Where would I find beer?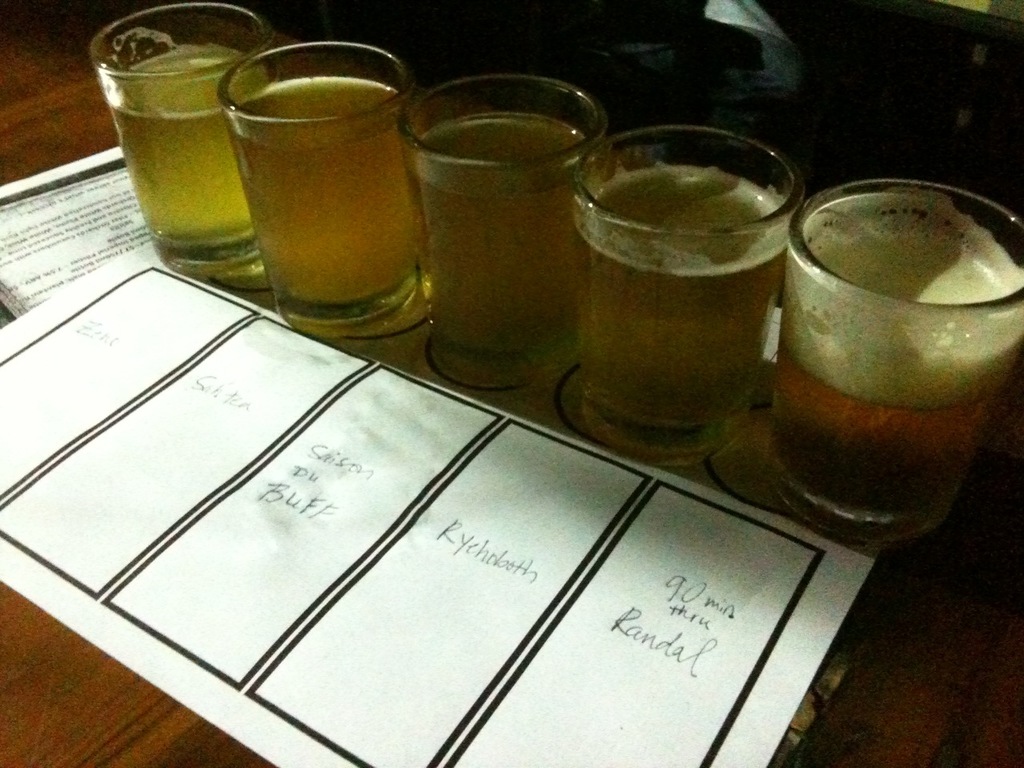
At 414 116 577 382.
